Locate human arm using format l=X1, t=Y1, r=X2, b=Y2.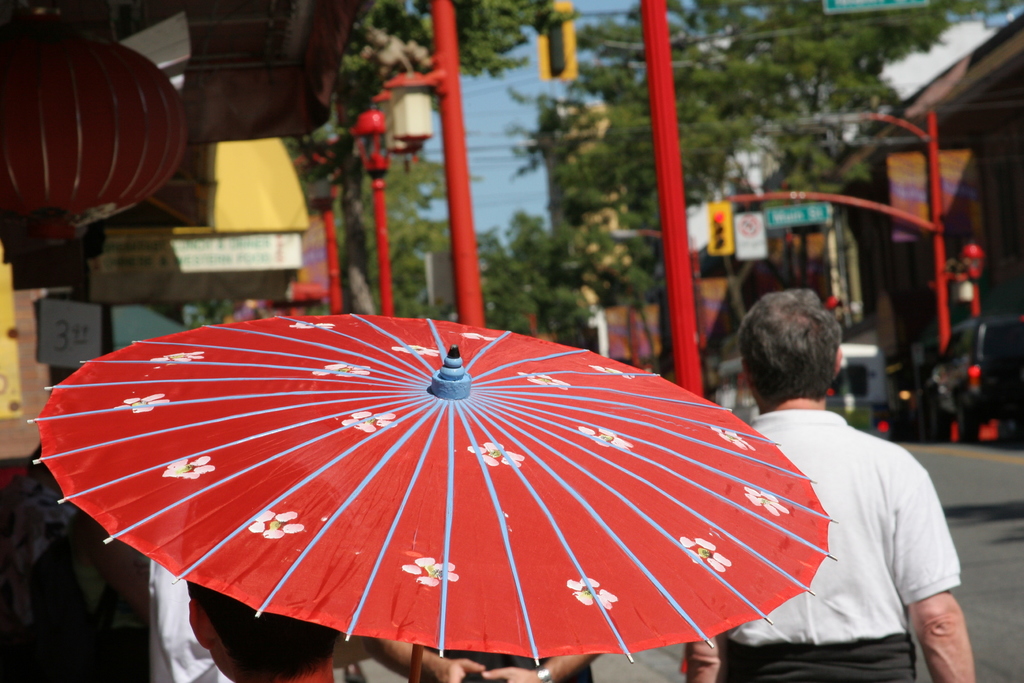
l=479, t=655, r=604, b=682.
